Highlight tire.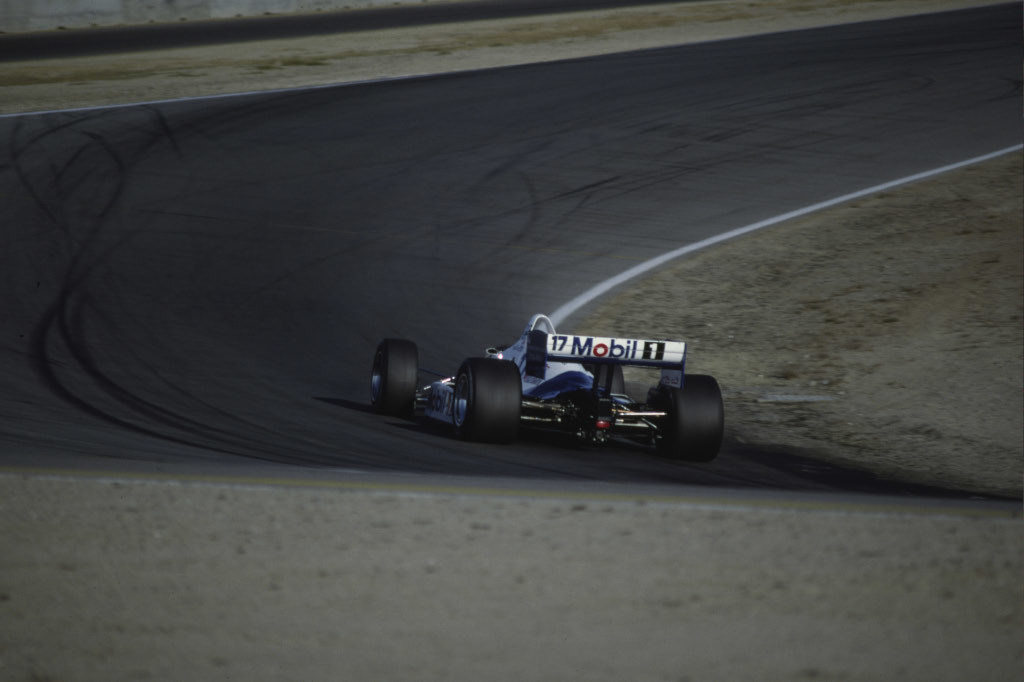
Highlighted region: bbox(590, 361, 624, 393).
